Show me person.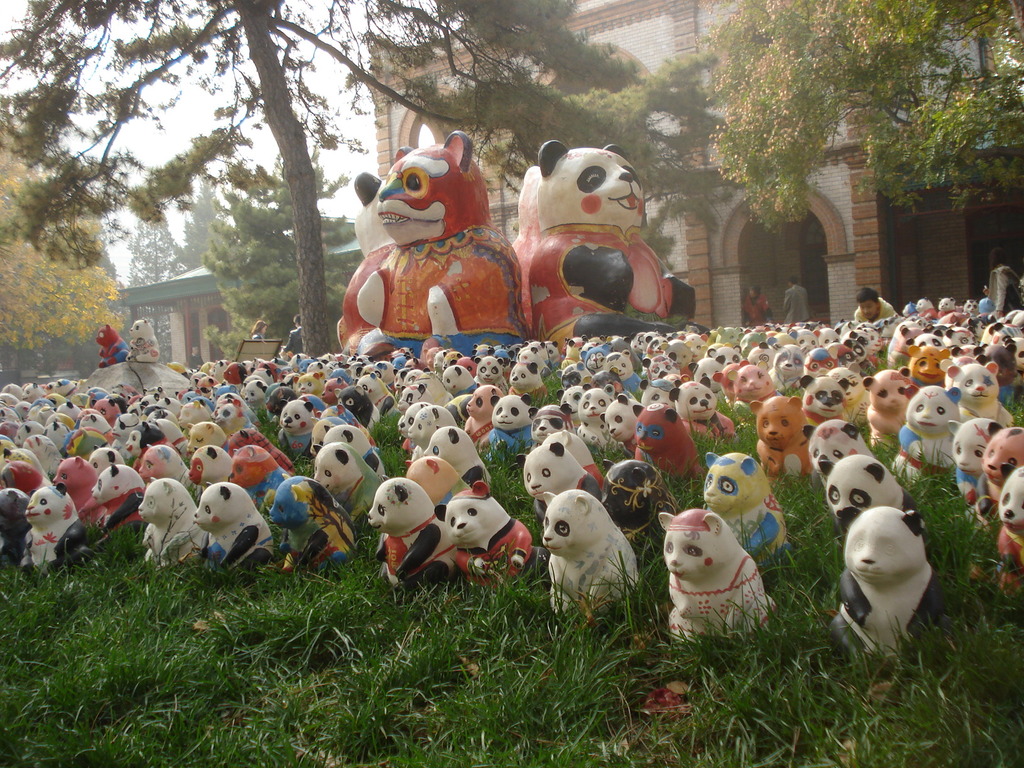
person is here: <bbox>988, 241, 1020, 321</bbox>.
